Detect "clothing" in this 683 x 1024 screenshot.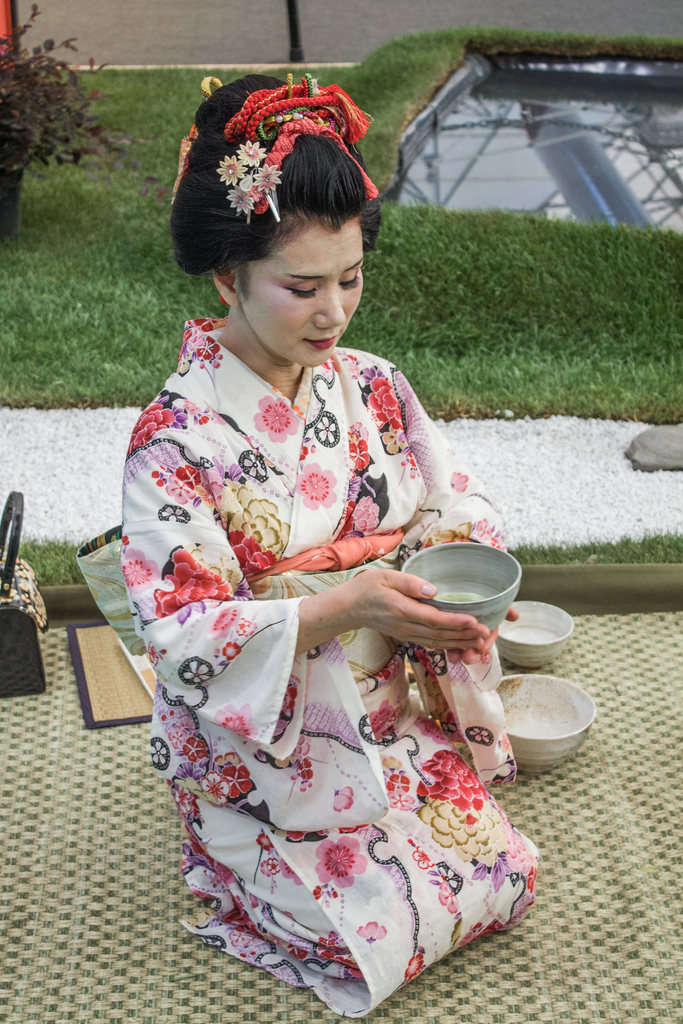
Detection: bbox=(105, 278, 535, 964).
